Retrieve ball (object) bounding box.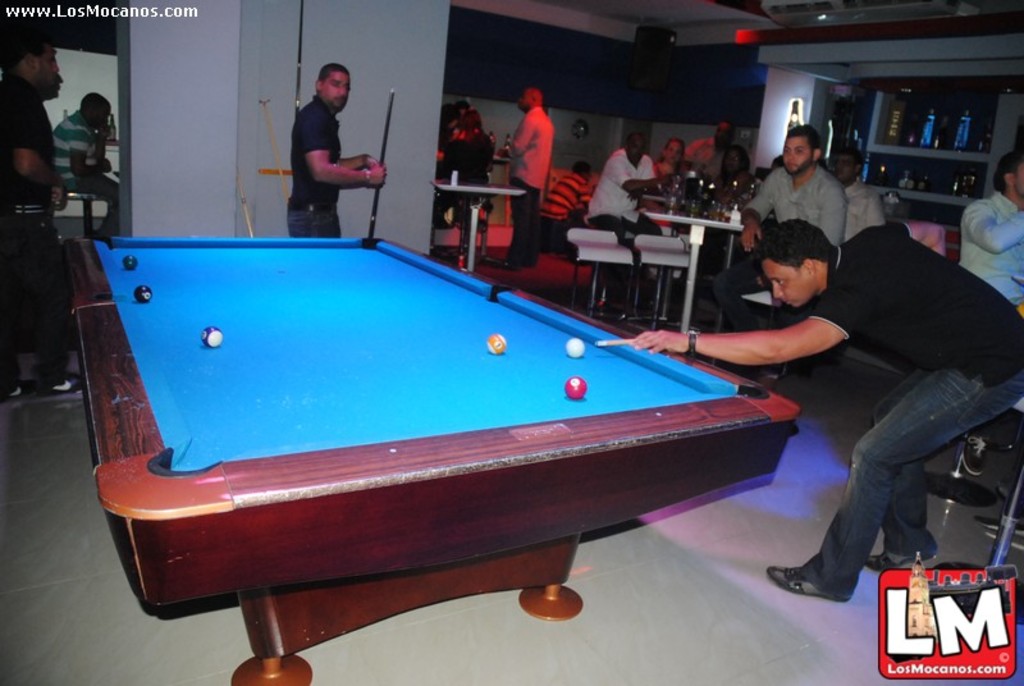
Bounding box: [x1=120, y1=256, x2=140, y2=273].
